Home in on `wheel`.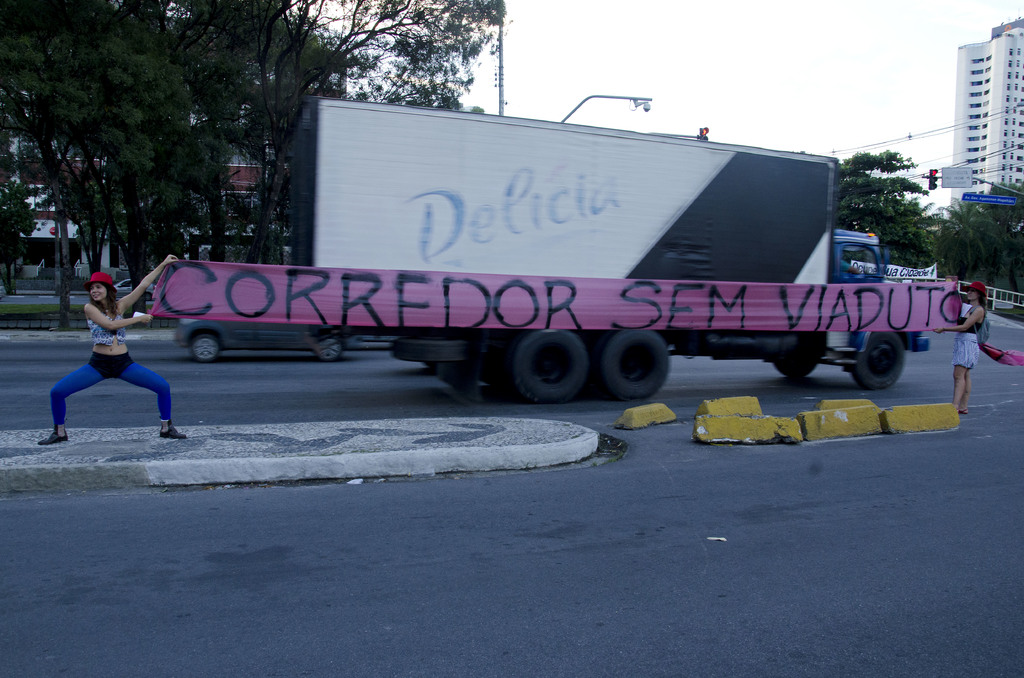
Homed in at (309, 333, 345, 364).
